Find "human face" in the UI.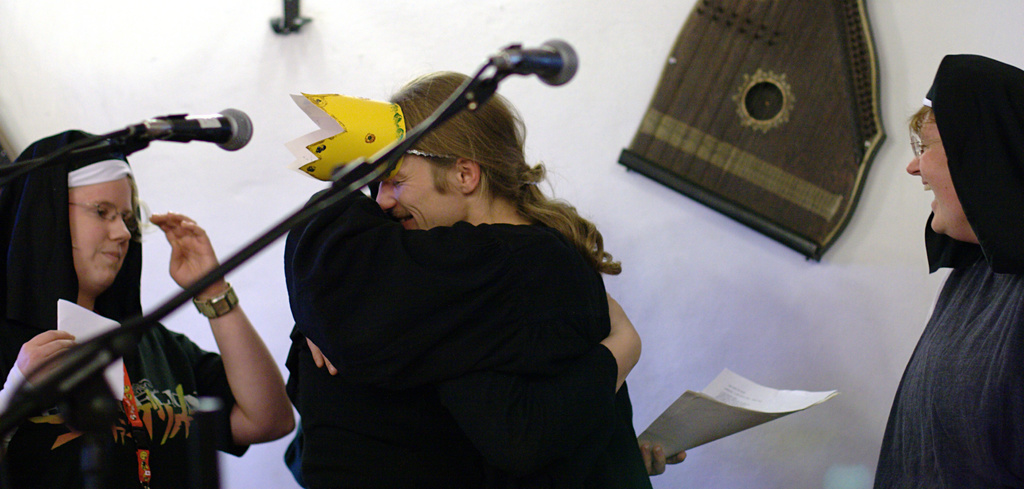
UI element at 902:114:972:240.
